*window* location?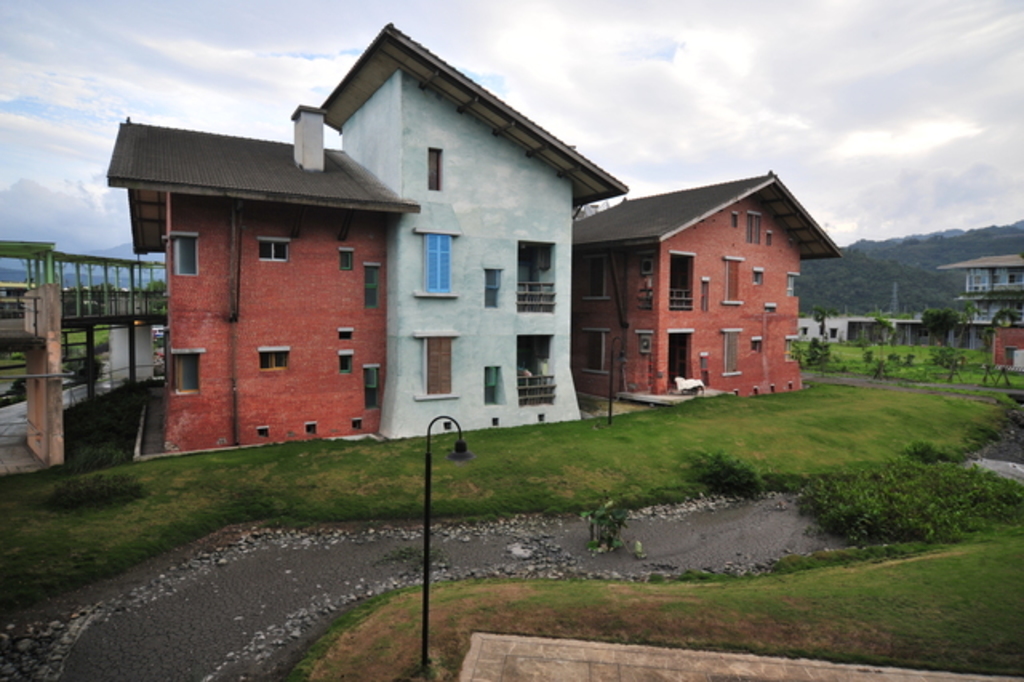
Rect(789, 272, 810, 298)
